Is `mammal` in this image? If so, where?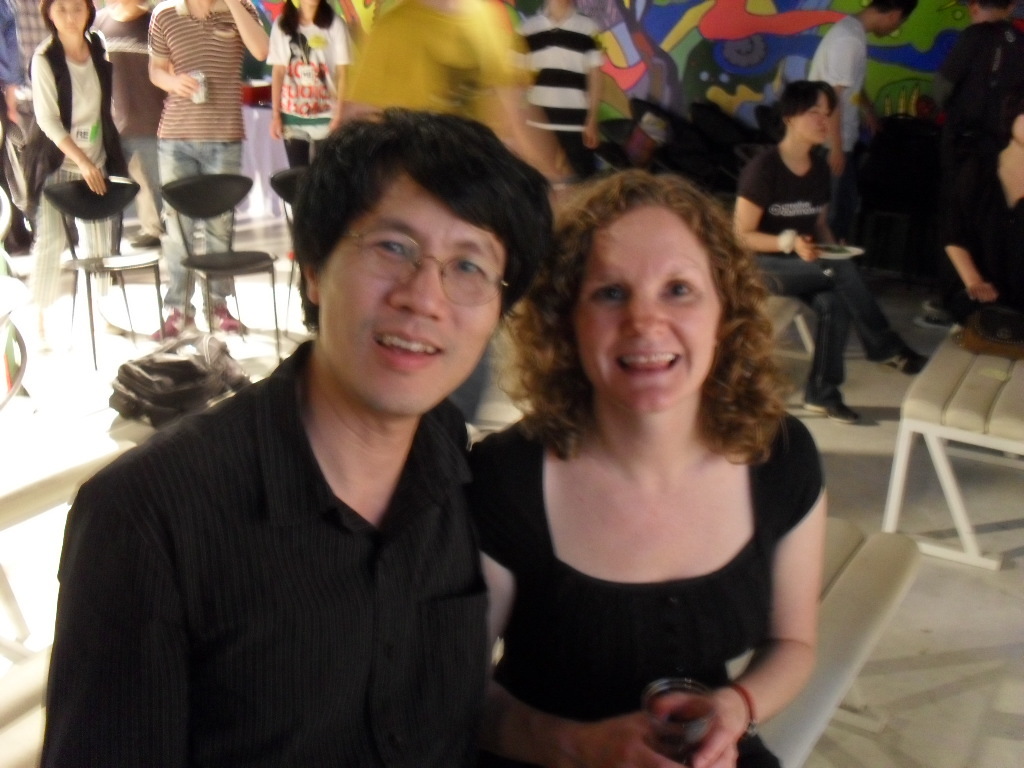
Yes, at bbox=(51, 127, 549, 759).
